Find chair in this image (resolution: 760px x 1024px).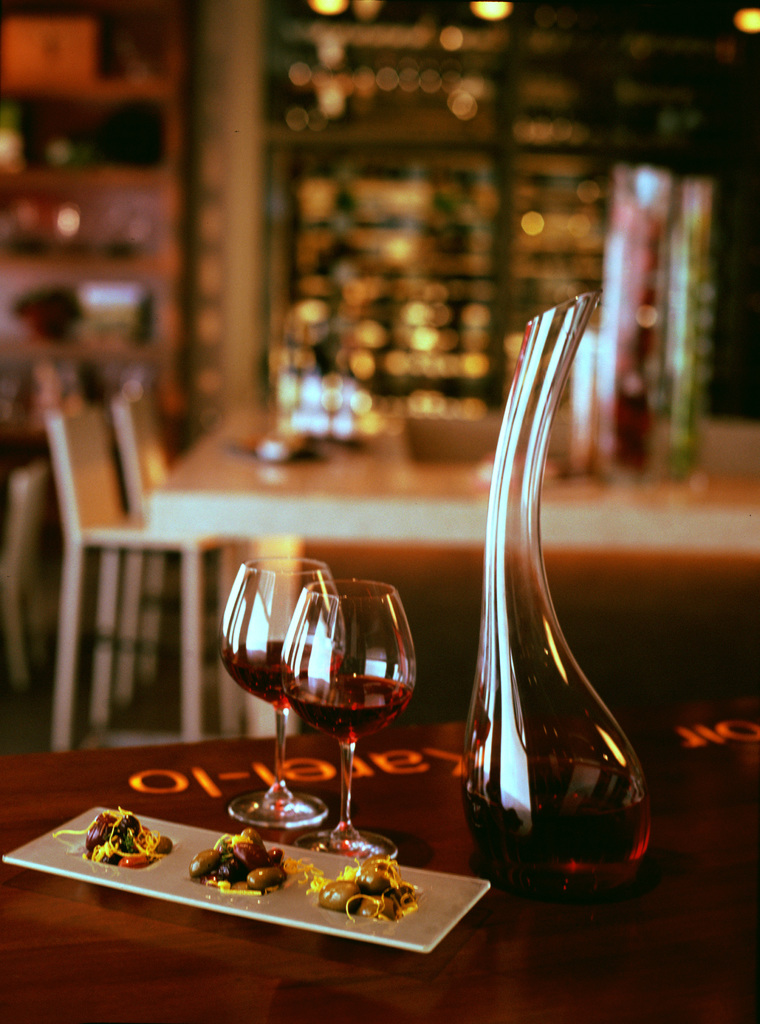
pyautogui.locateOnScreen(9, 389, 214, 829).
